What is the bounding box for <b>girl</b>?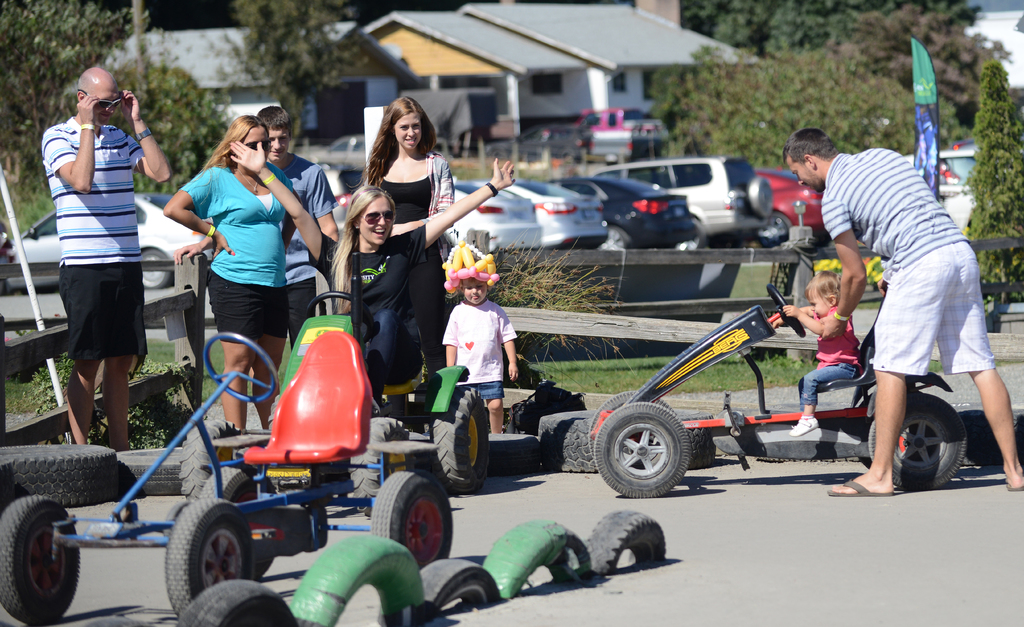
<region>781, 269, 863, 437</region>.
